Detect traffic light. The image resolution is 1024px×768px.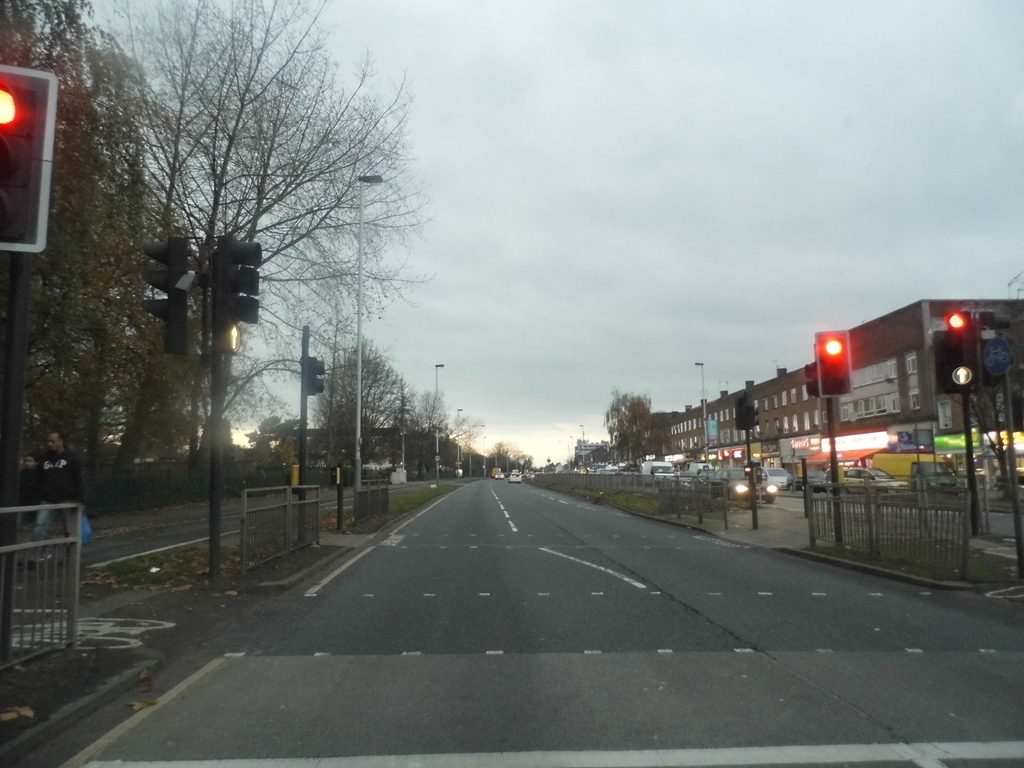
(736, 400, 746, 431).
